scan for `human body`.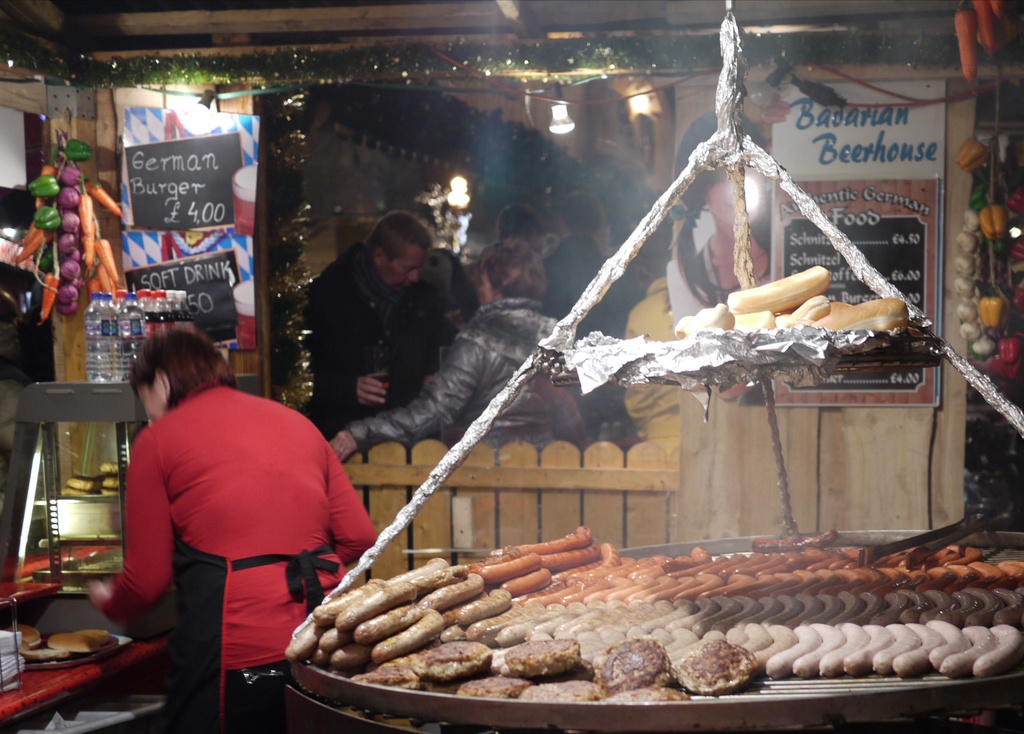
Scan result: region(101, 301, 360, 719).
